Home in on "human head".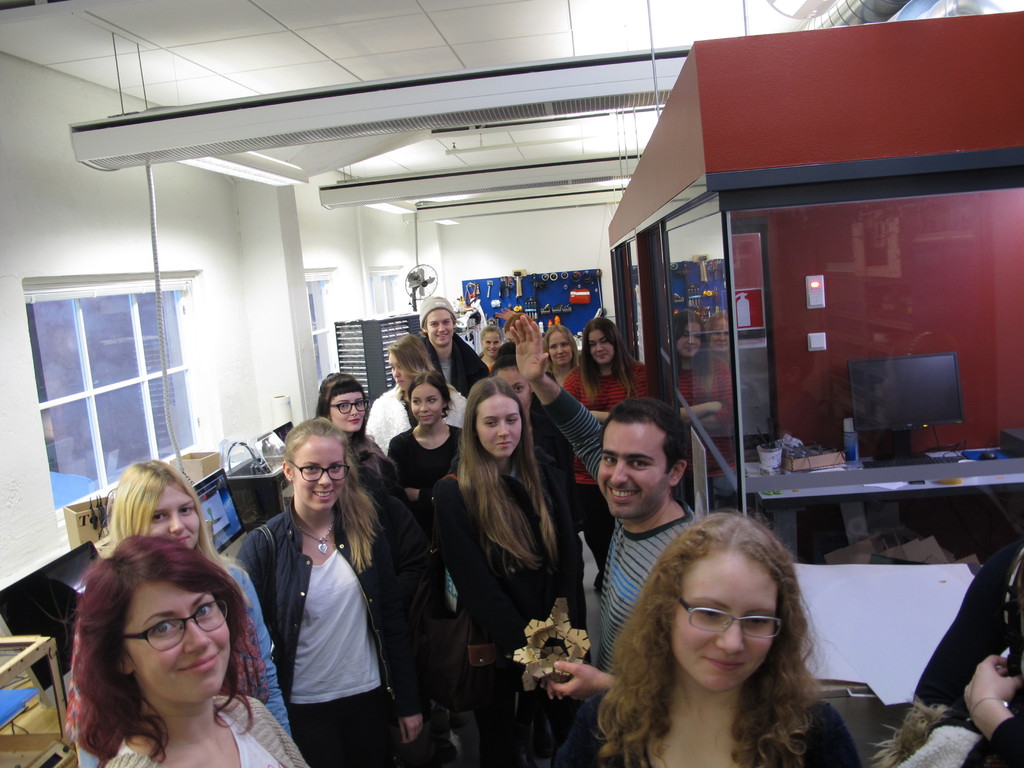
Homed in at pyautogui.locateOnScreen(479, 328, 501, 358).
